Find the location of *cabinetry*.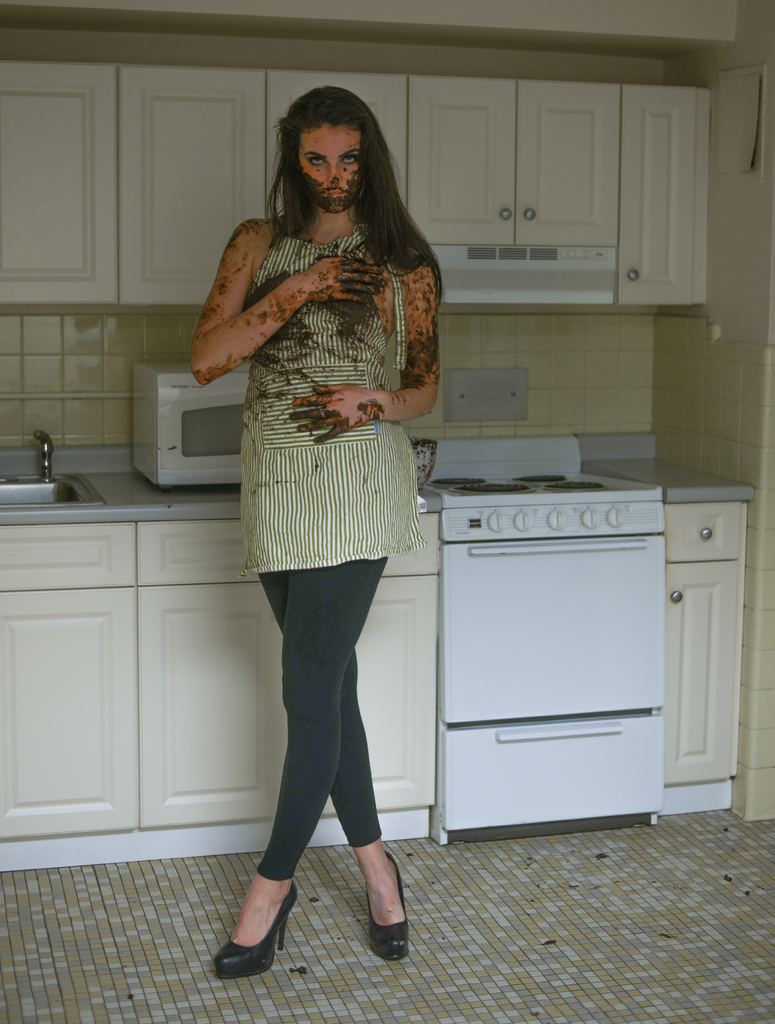
Location: 402/433/756/835.
